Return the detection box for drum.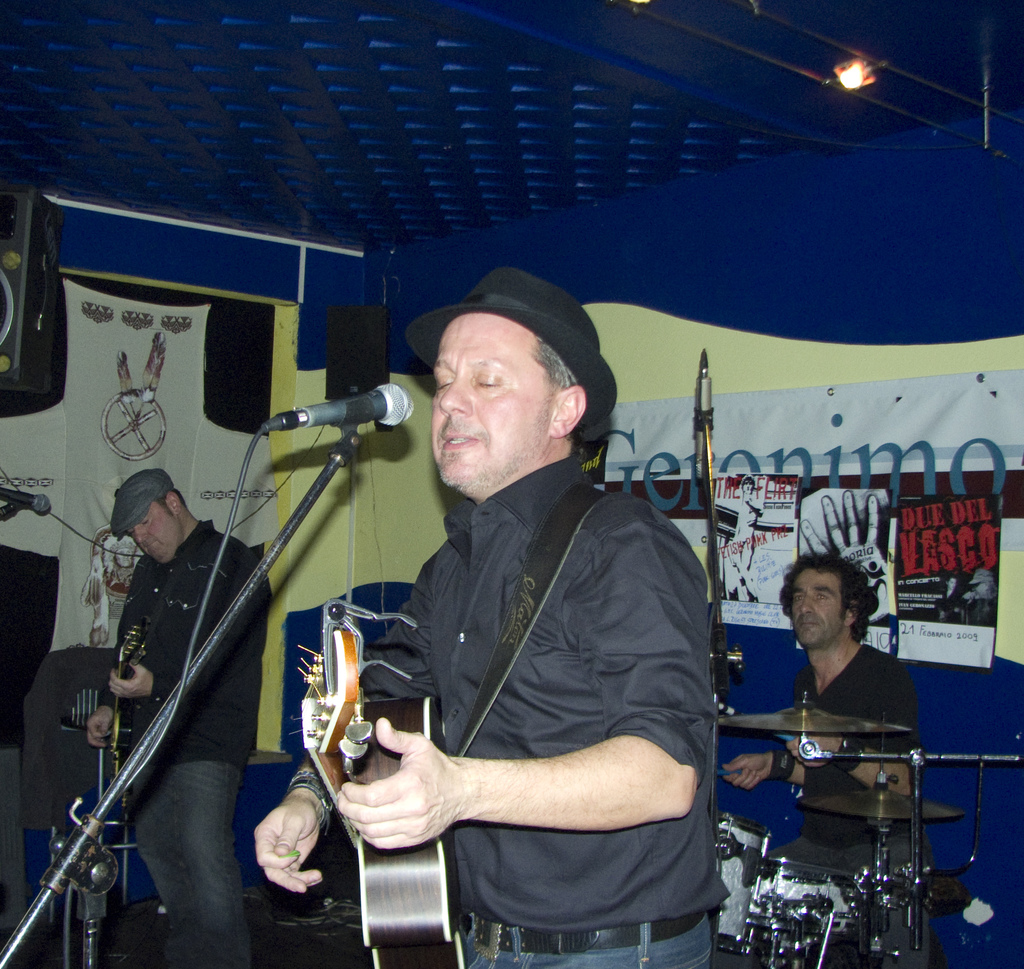
{"x1": 714, "y1": 812, "x2": 775, "y2": 953}.
